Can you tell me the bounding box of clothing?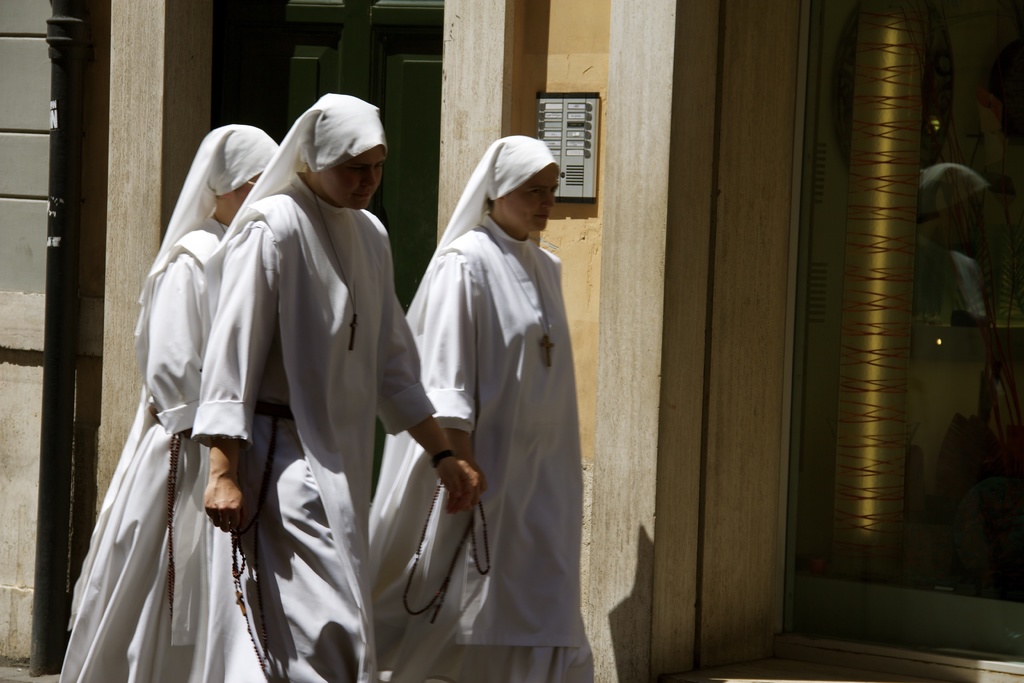
x1=57 y1=217 x2=260 y2=682.
